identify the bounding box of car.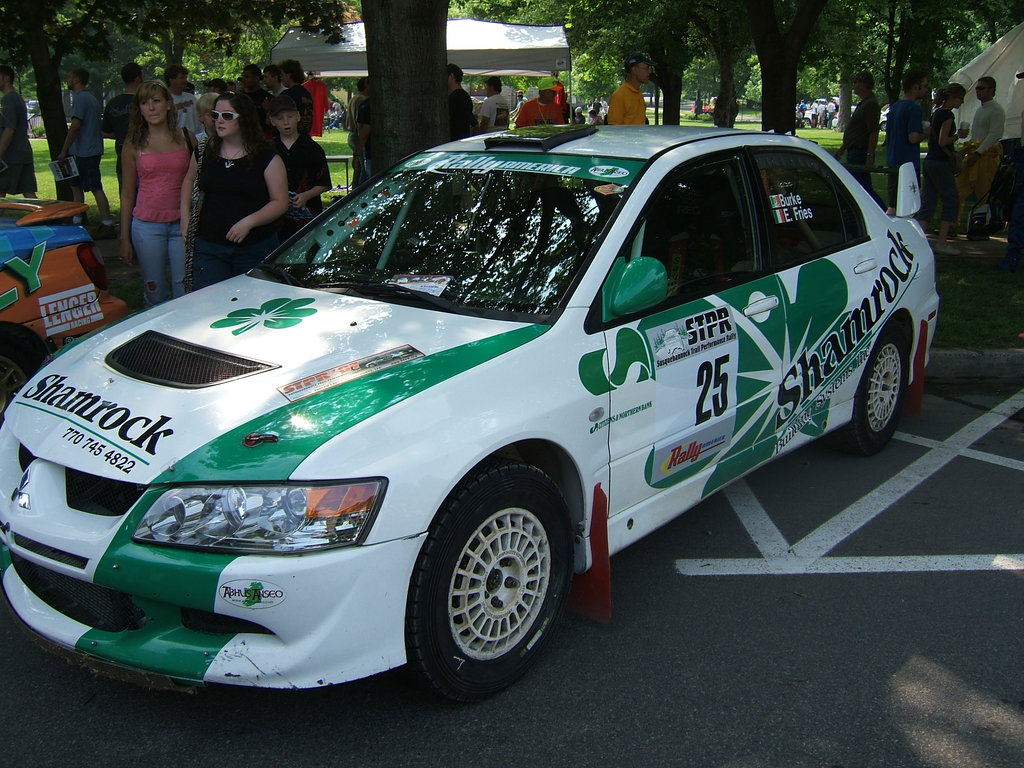
Rect(0, 114, 947, 705).
